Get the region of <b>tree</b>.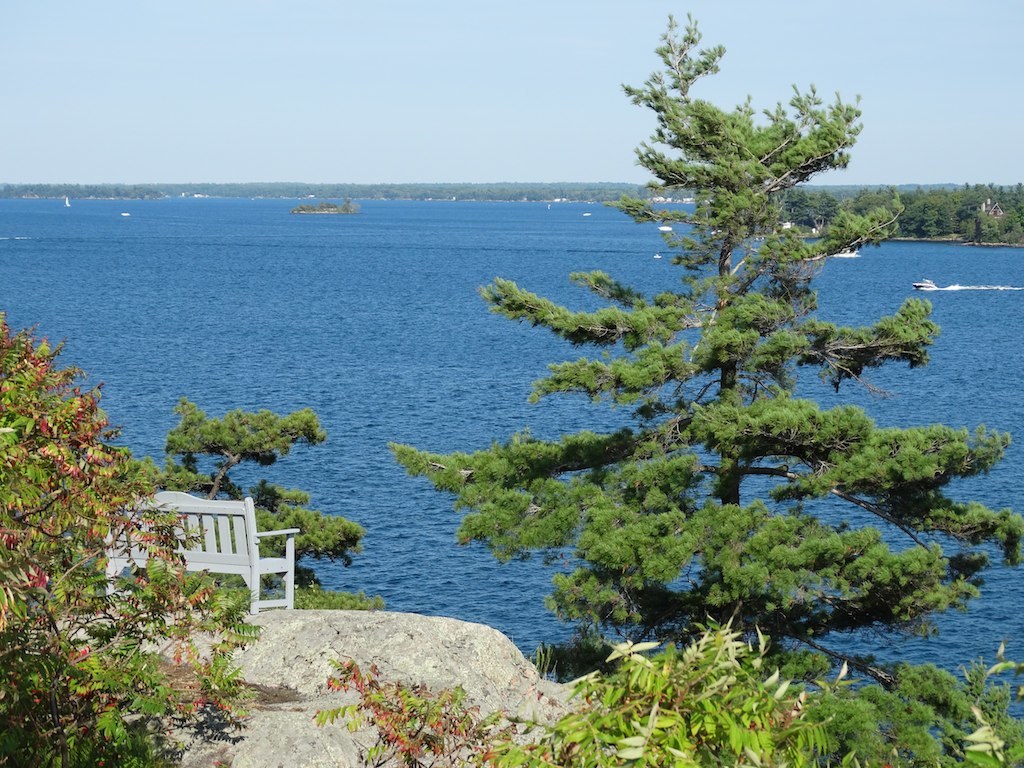
left=385, top=7, right=1023, bottom=767.
